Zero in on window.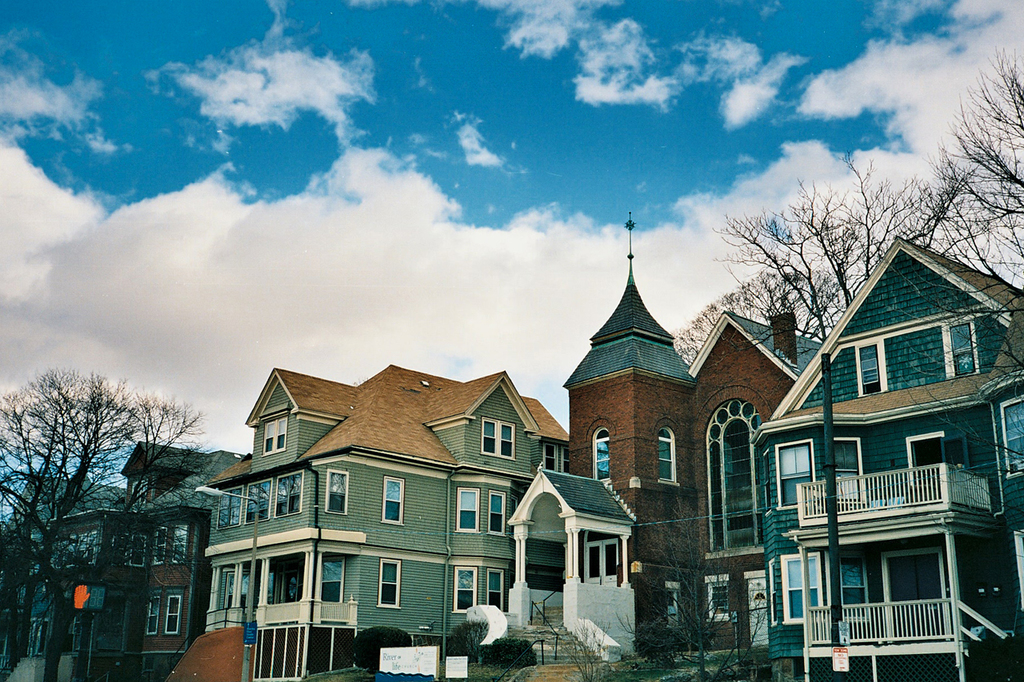
Zeroed in: <bbox>770, 439, 823, 507</bbox>.
